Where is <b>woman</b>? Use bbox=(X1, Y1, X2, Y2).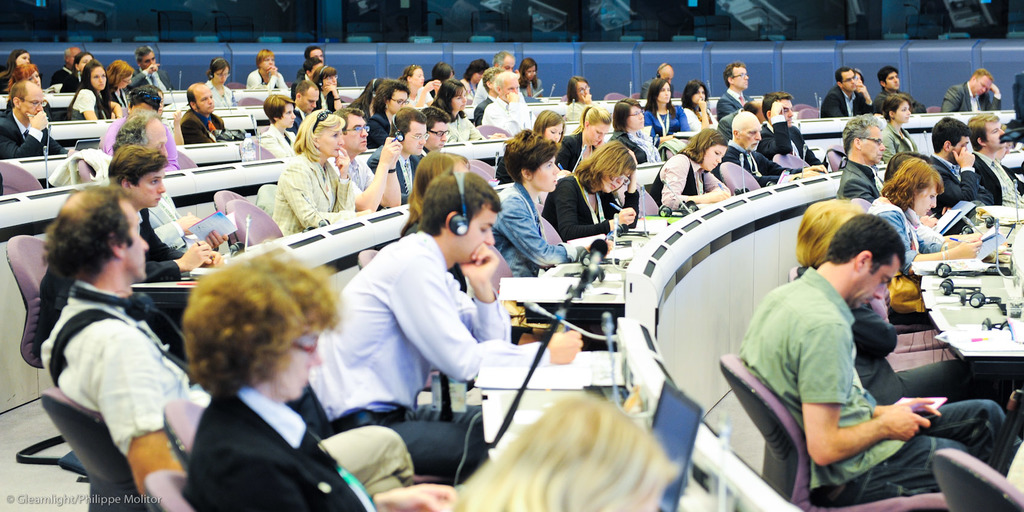
bbox=(4, 63, 55, 119).
